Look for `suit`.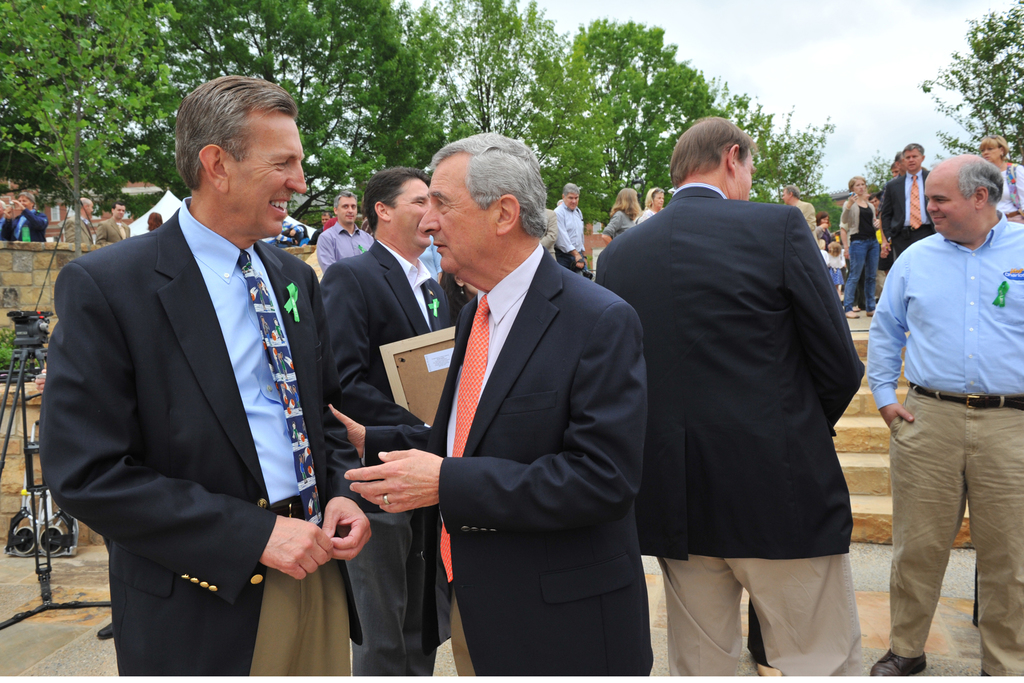
Found: (364,242,654,682).
